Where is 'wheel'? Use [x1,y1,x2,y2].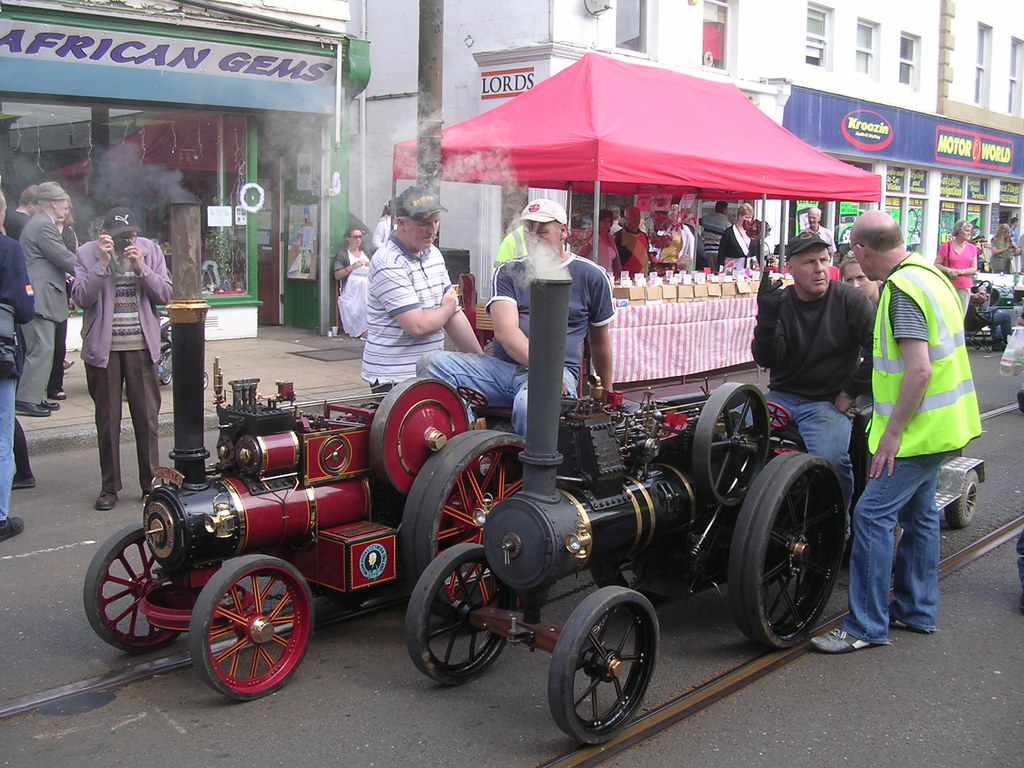
[178,572,301,701].
